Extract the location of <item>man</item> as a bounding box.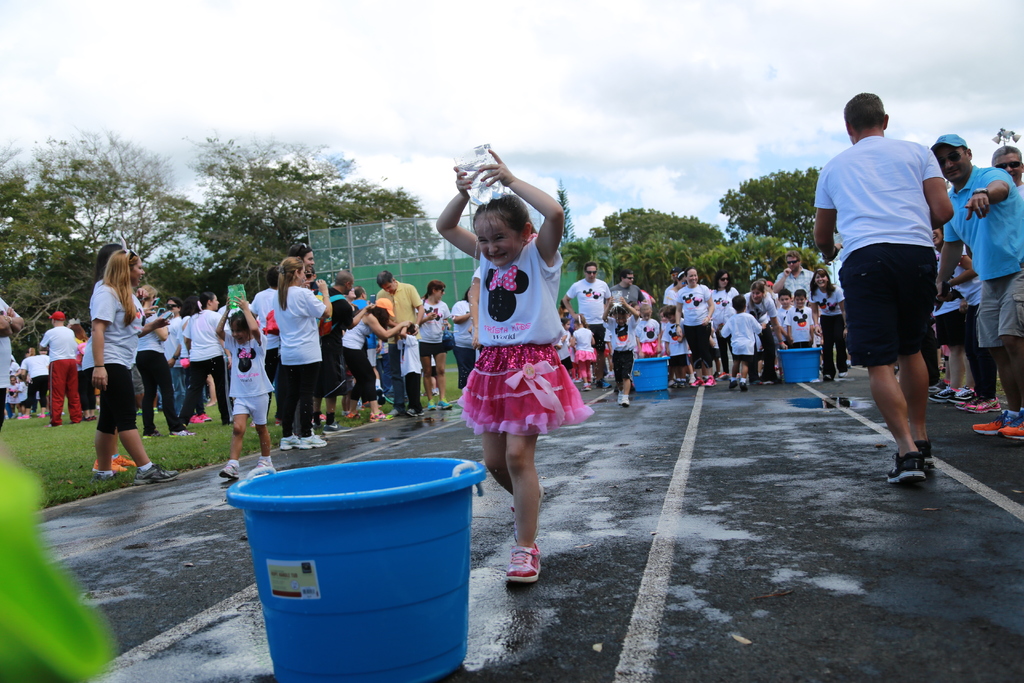
select_region(991, 146, 1023, 186).
